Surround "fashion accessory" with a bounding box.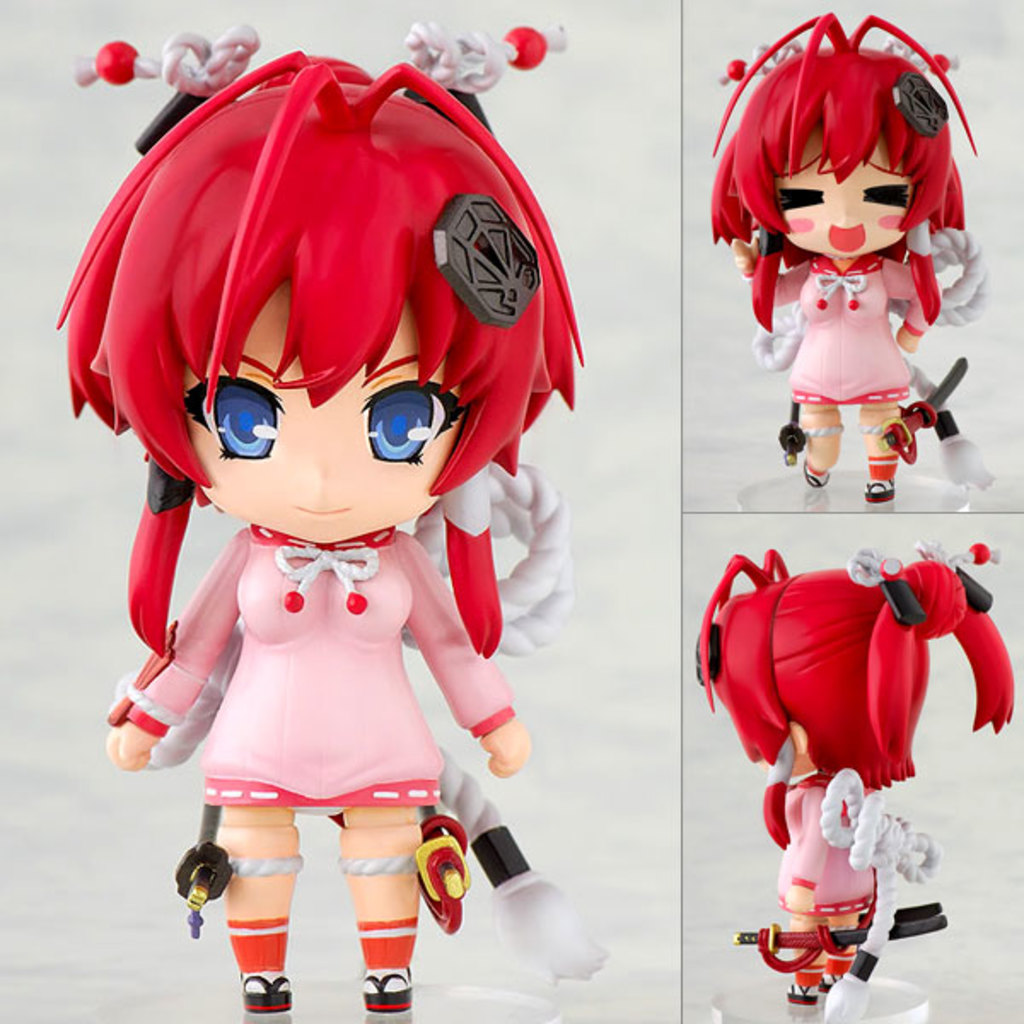
box=[430, 189, 546, 328].
